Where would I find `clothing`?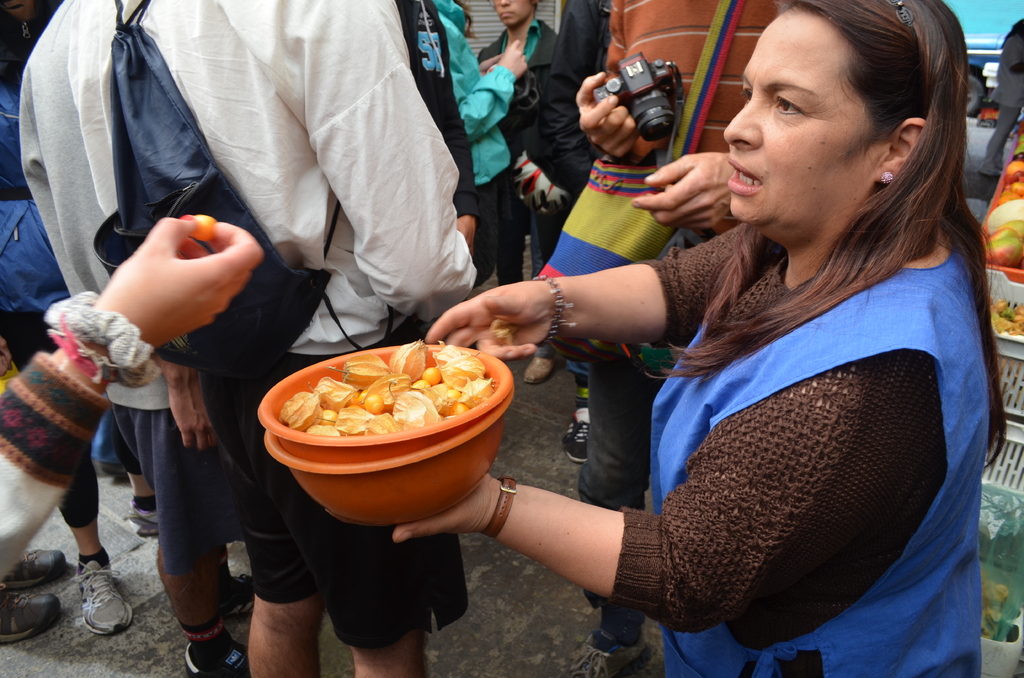
At box(18, 2, 511, 401).
